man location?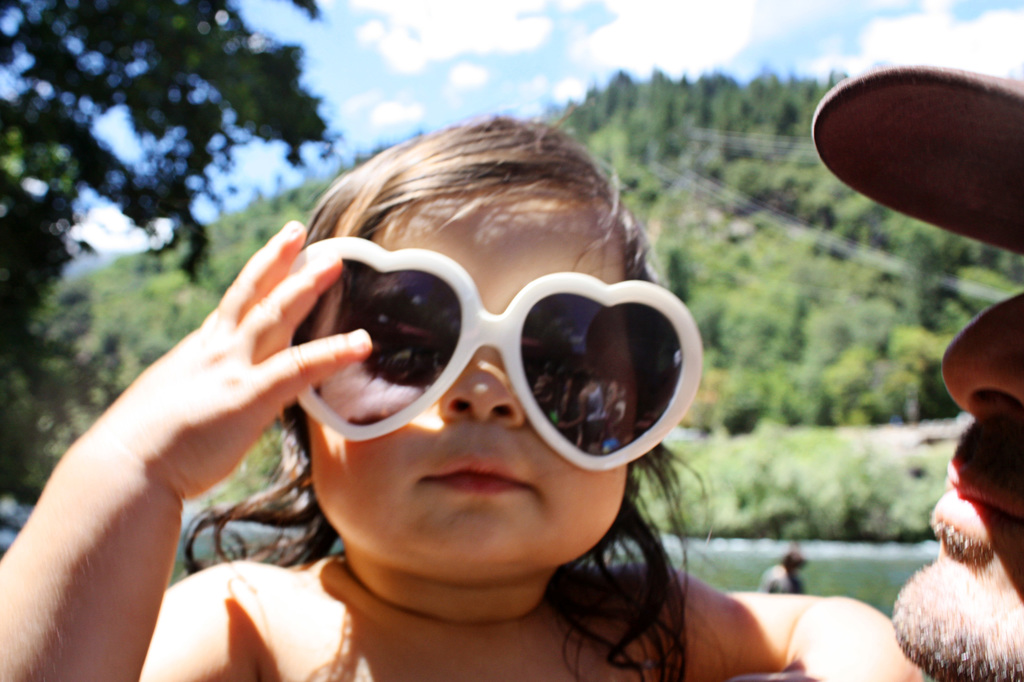
(885,289,1023,681)
